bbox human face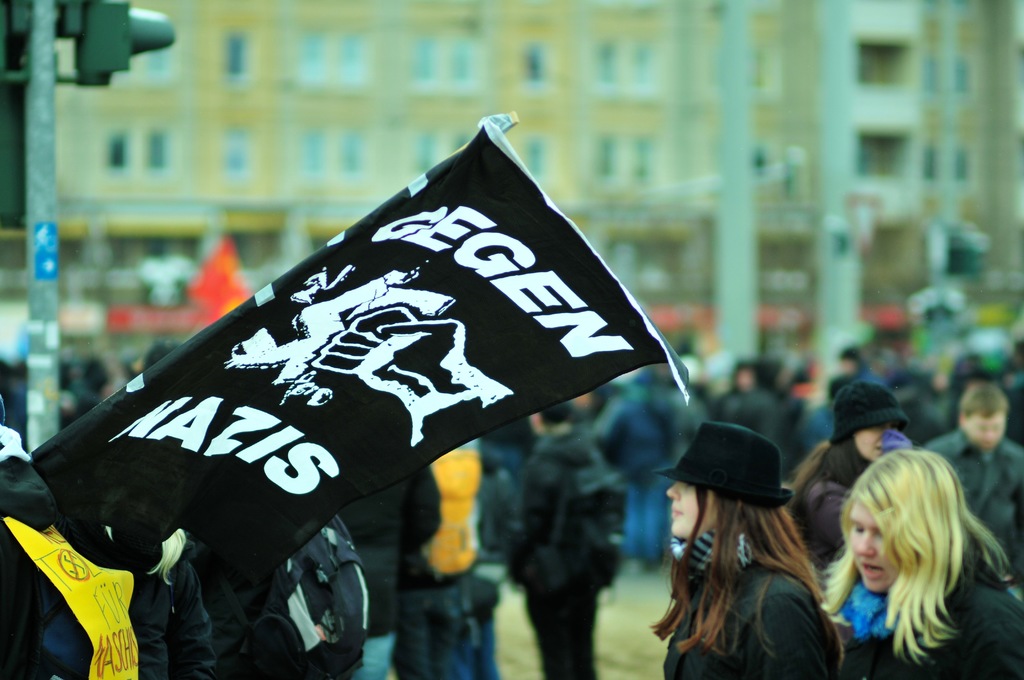
(x1=844, y1=500, x2=895, y2=589)
